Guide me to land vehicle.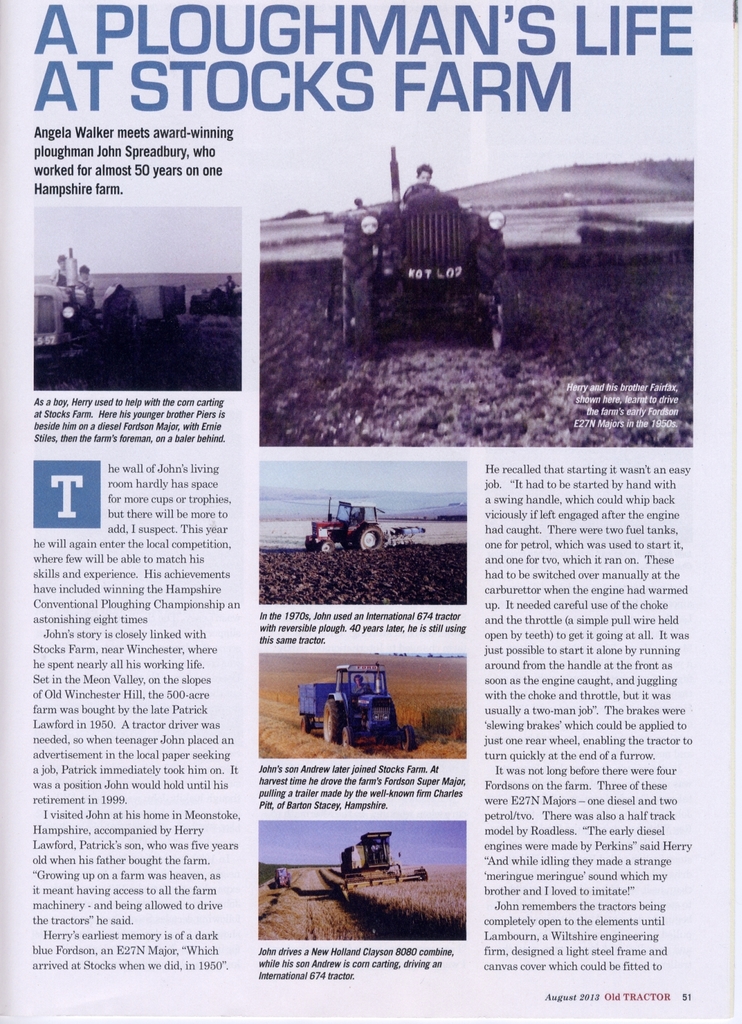
Guidance: pyautogui.locateOnScreen(308, 502, 382, 554).
